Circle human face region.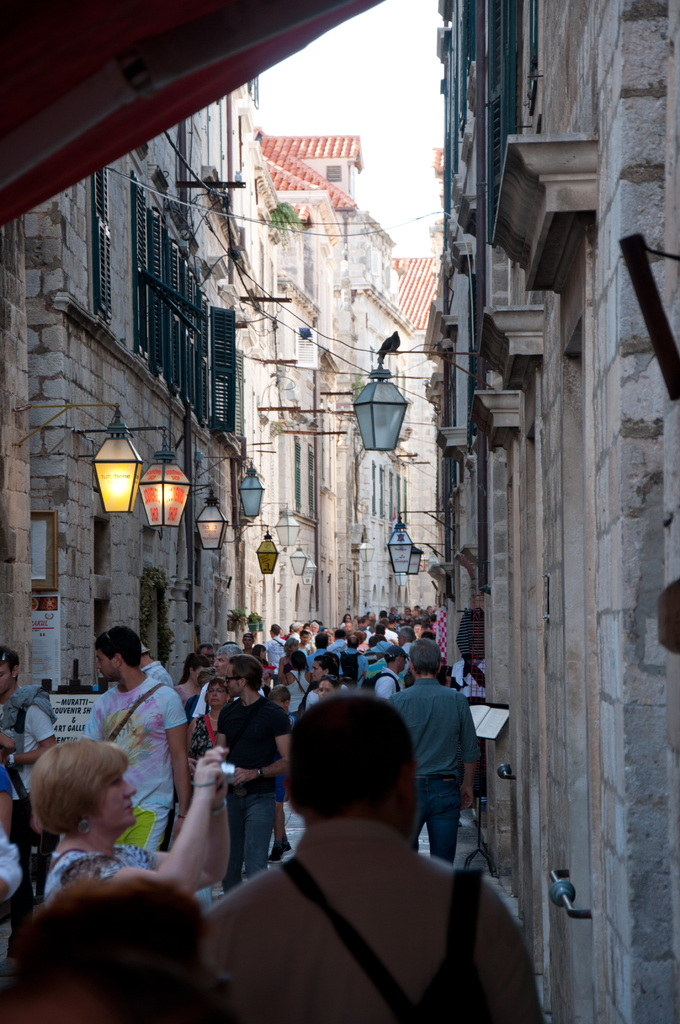
Region: 343/621/353/630.
